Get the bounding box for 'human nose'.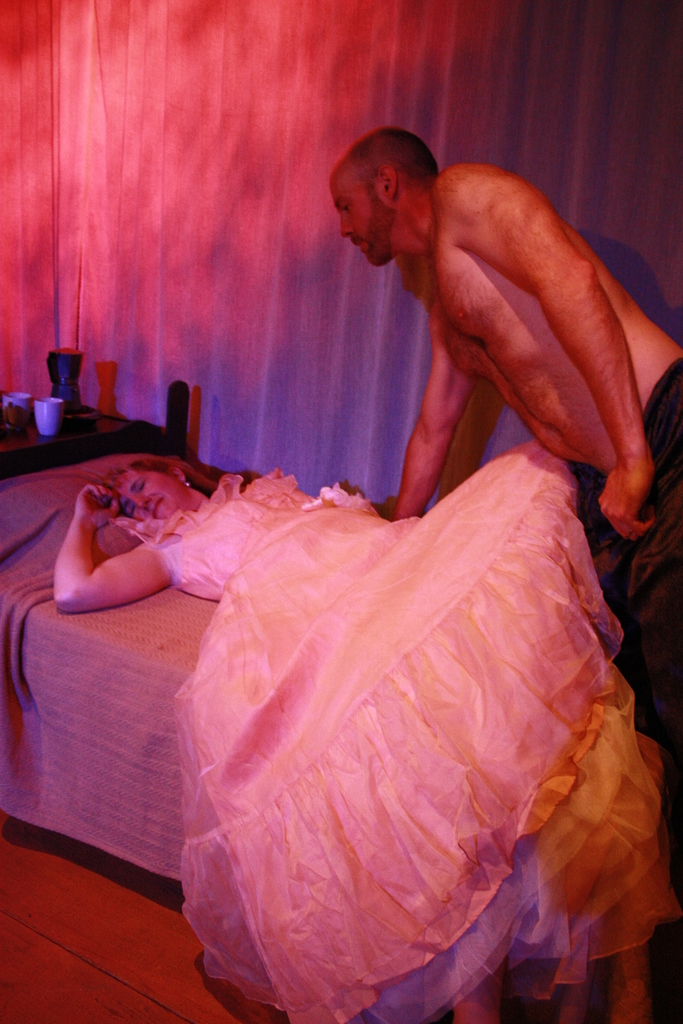
<region>339, 210, 356, 236</region>.
